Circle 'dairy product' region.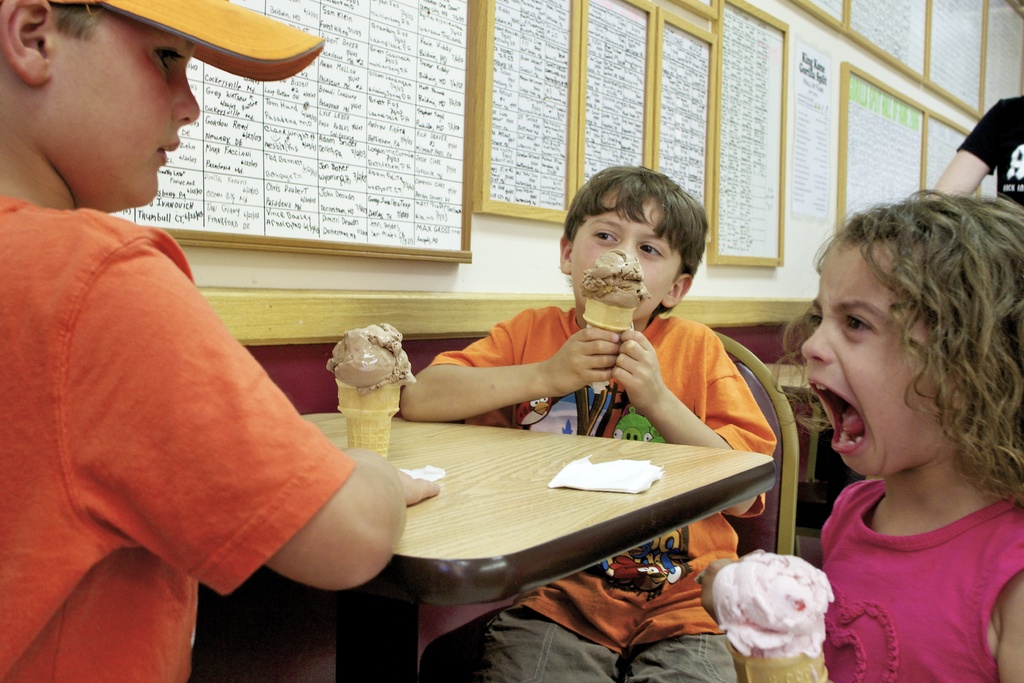
Region: [x1=717, y1=553, x2=847, y2=666].
